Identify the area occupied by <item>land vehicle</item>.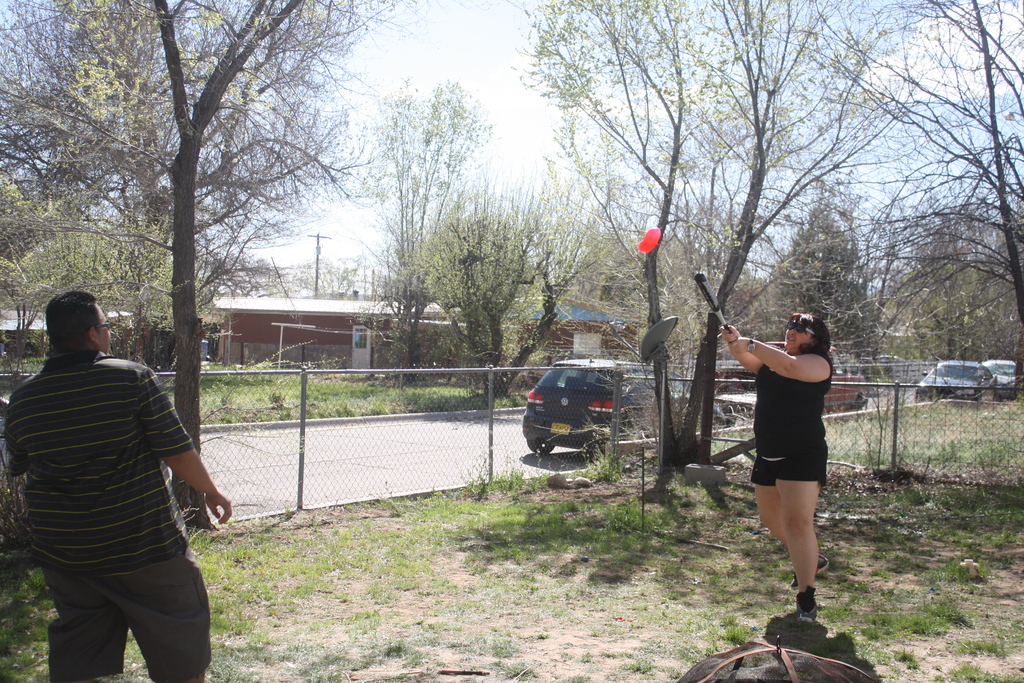
Area: 712:338:867:432.
